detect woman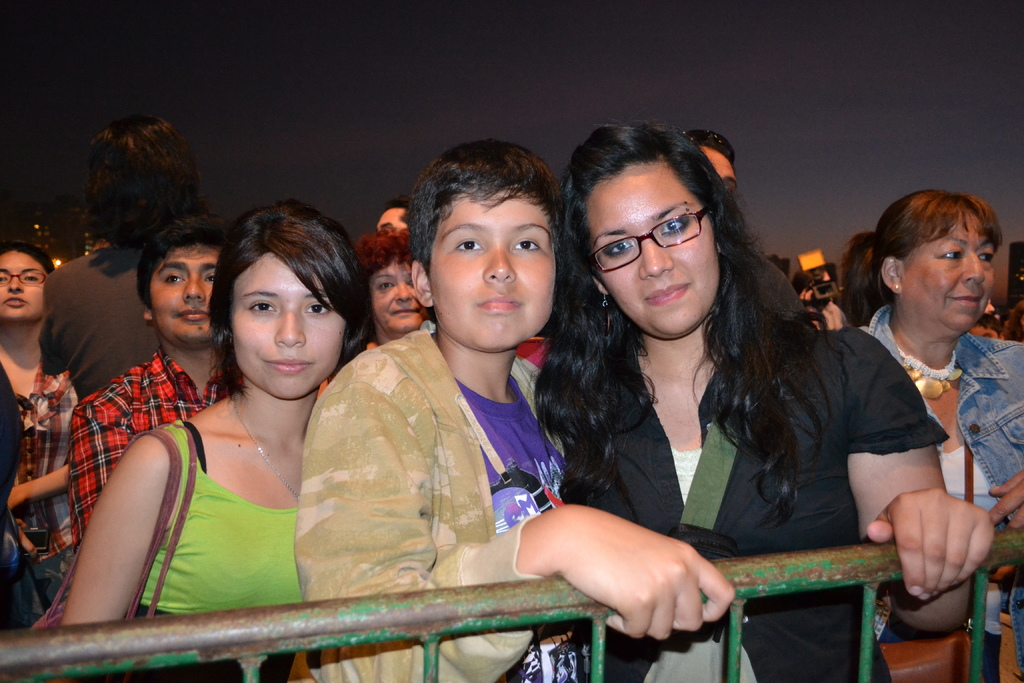
region(0, 247, 74, 612)
